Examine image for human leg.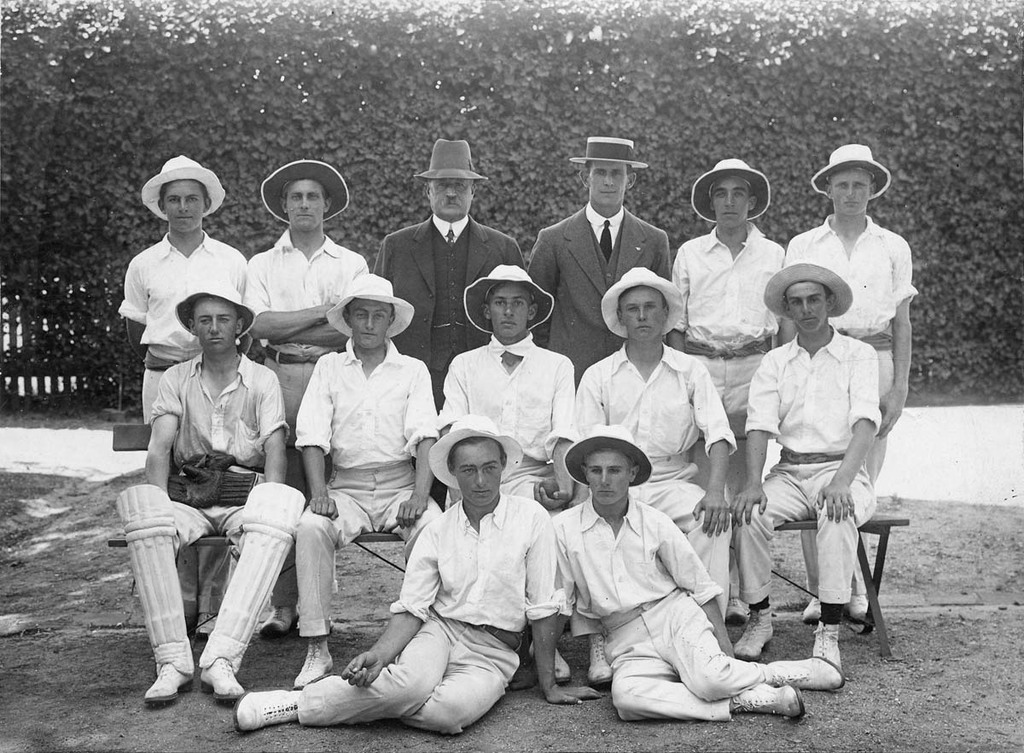
Examination result: (x1=730, y1=462, x2=795, y2=662).
